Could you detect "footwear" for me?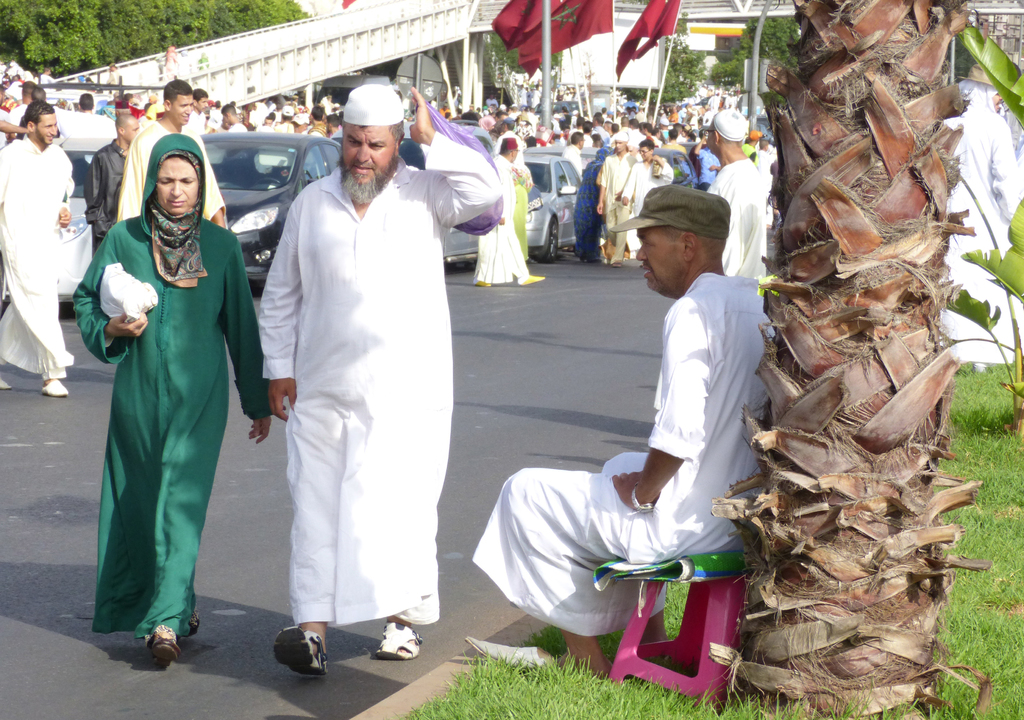
Detection result: <bbox>612, 263, 620, 268</bbox>.
